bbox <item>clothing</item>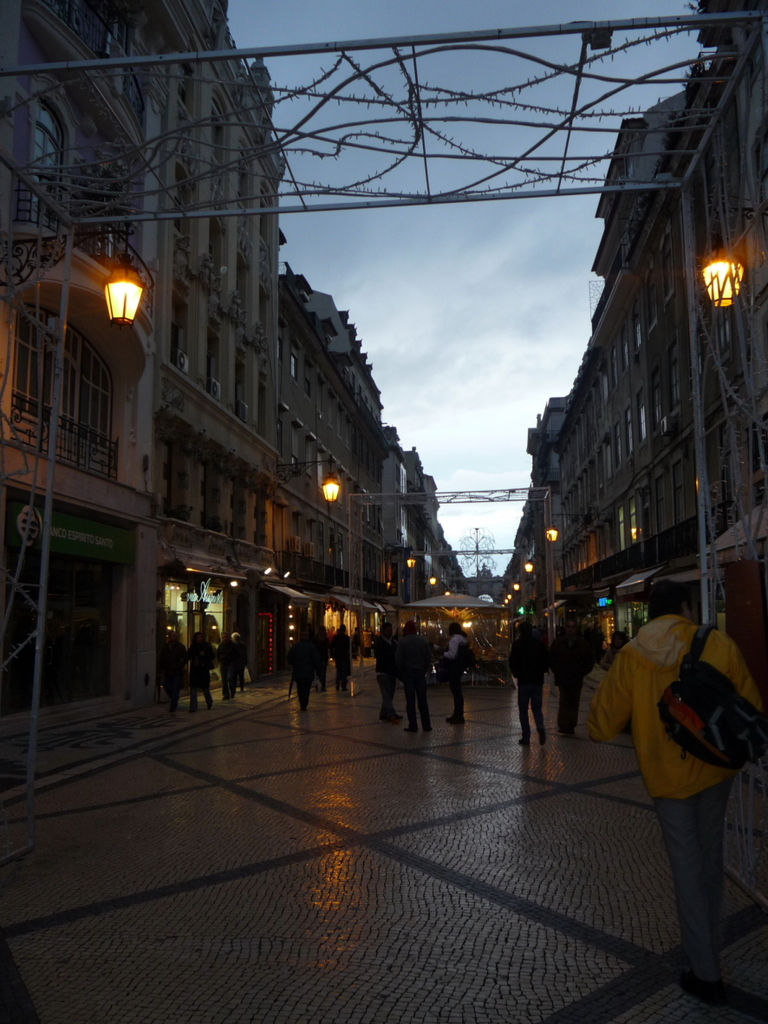
(left=446, top=636, right=469, bottom=722)
